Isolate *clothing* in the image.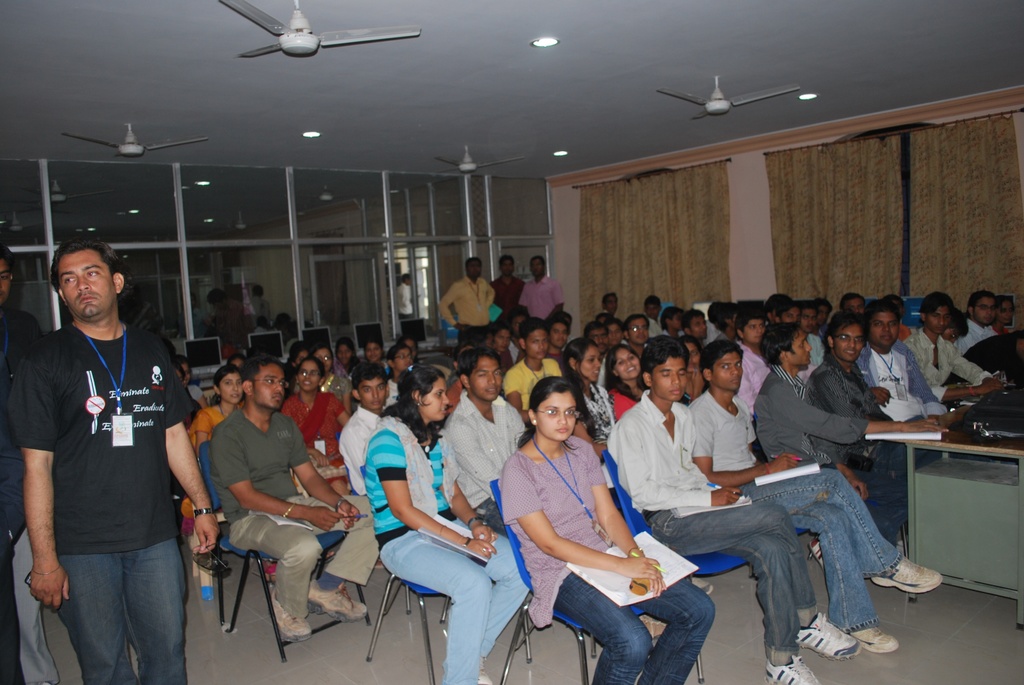
Isolated region: rect(445, 389, 529, 531).
